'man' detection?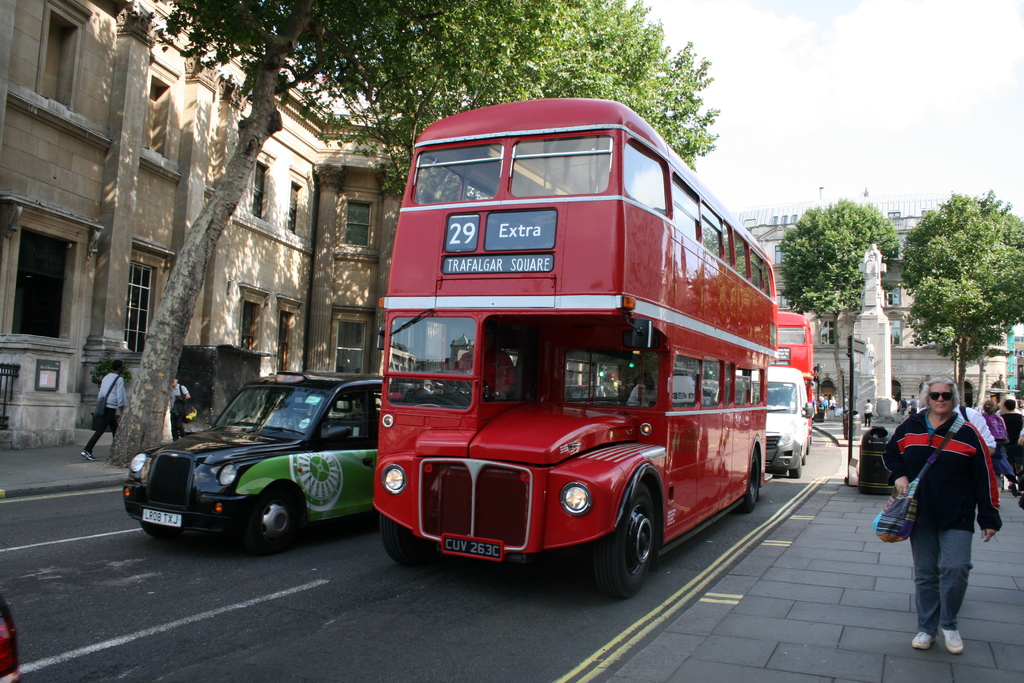
bbox=[84, 361, 125, 461]
